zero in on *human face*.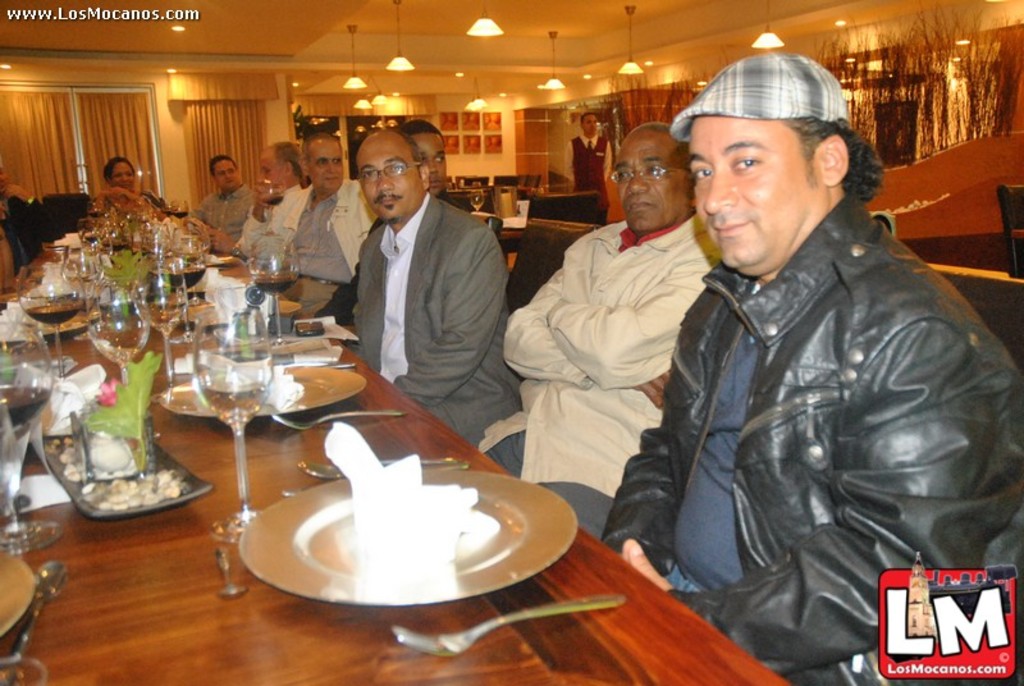
Zeroed in: bbox(114, 155, 137, 187).
